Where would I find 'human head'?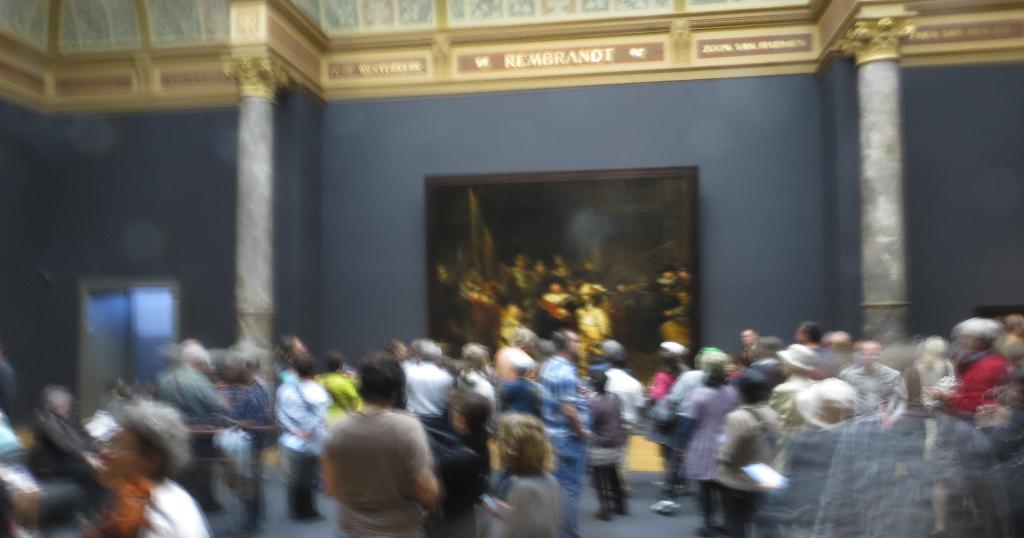
At pyautogui.locateOnScreen(484, 417, 551, 495).
